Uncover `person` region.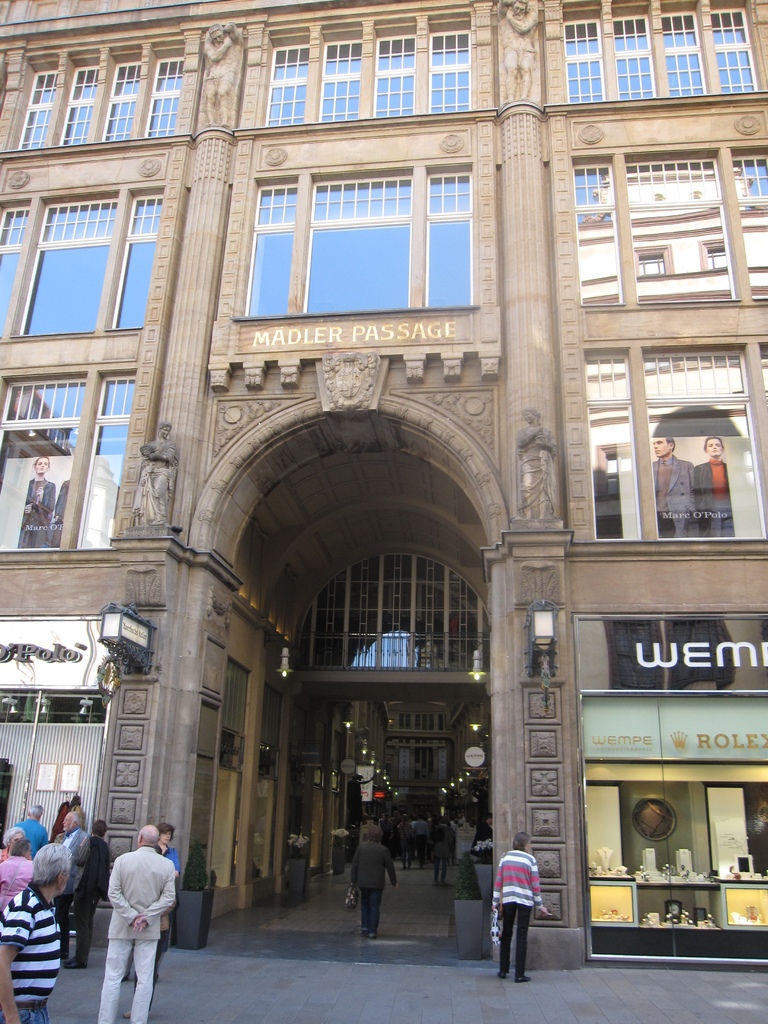
Uncovered: Rect(389, 812, 403, 845).
